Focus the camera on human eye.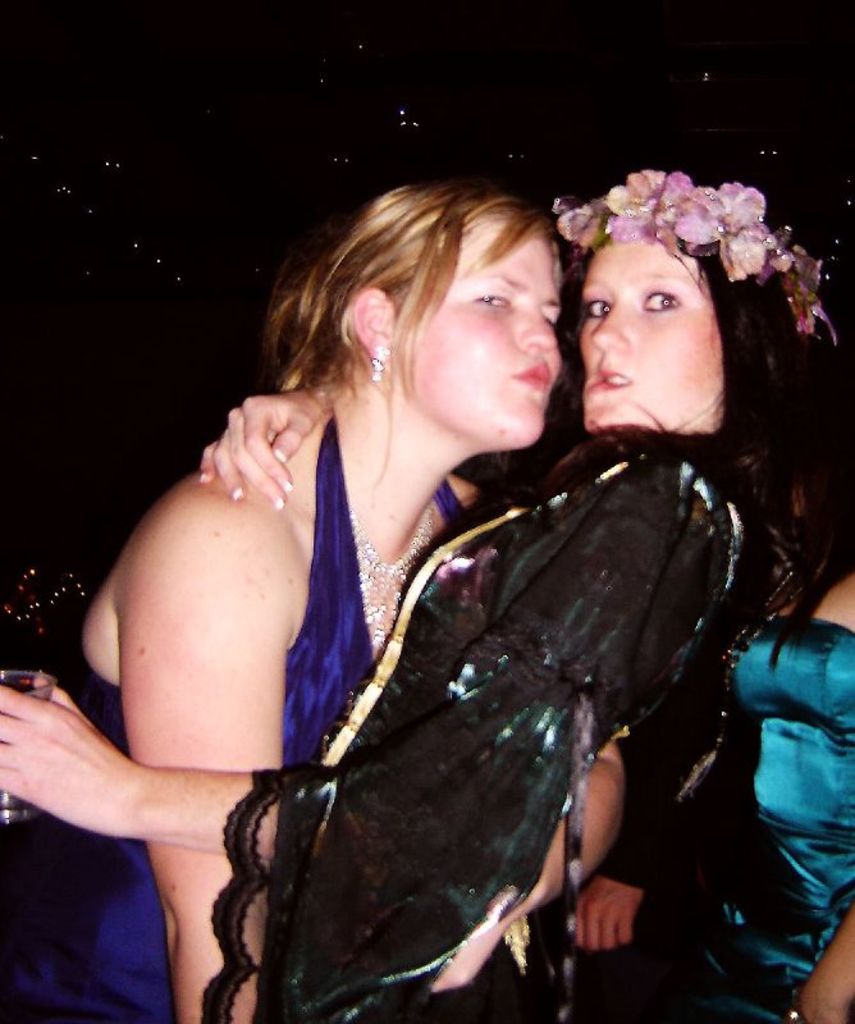
Focus region: [582, 294, 612, 317].
